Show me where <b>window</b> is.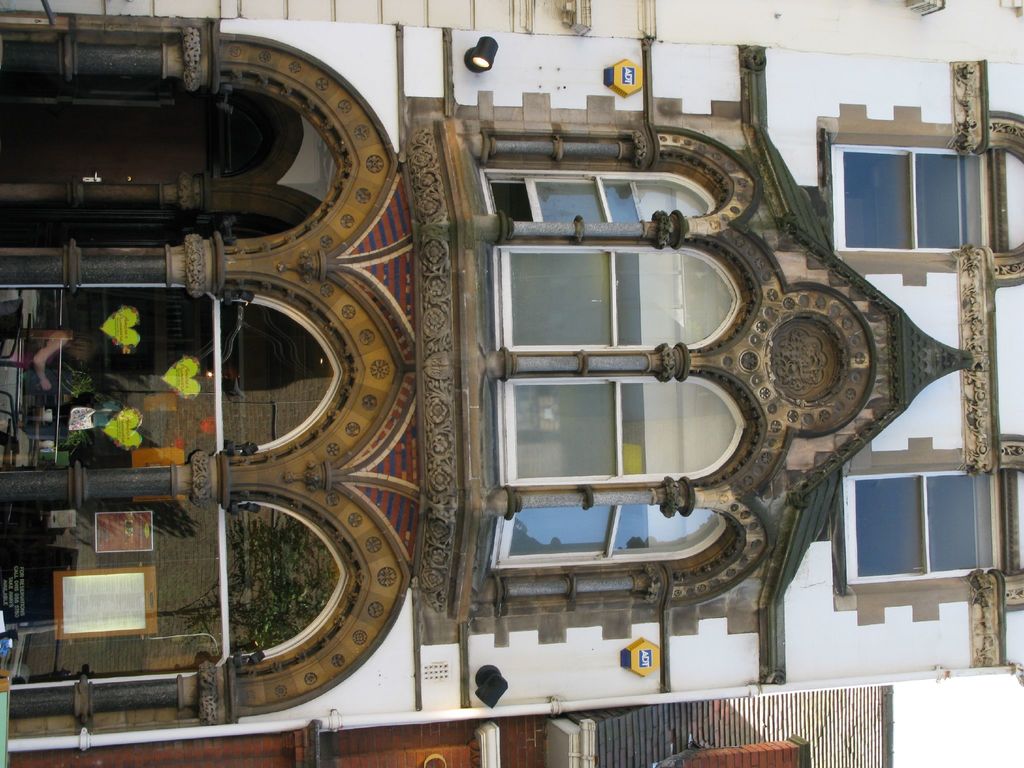
<b>window</b> is at detection(490, 504, 726, 568).
